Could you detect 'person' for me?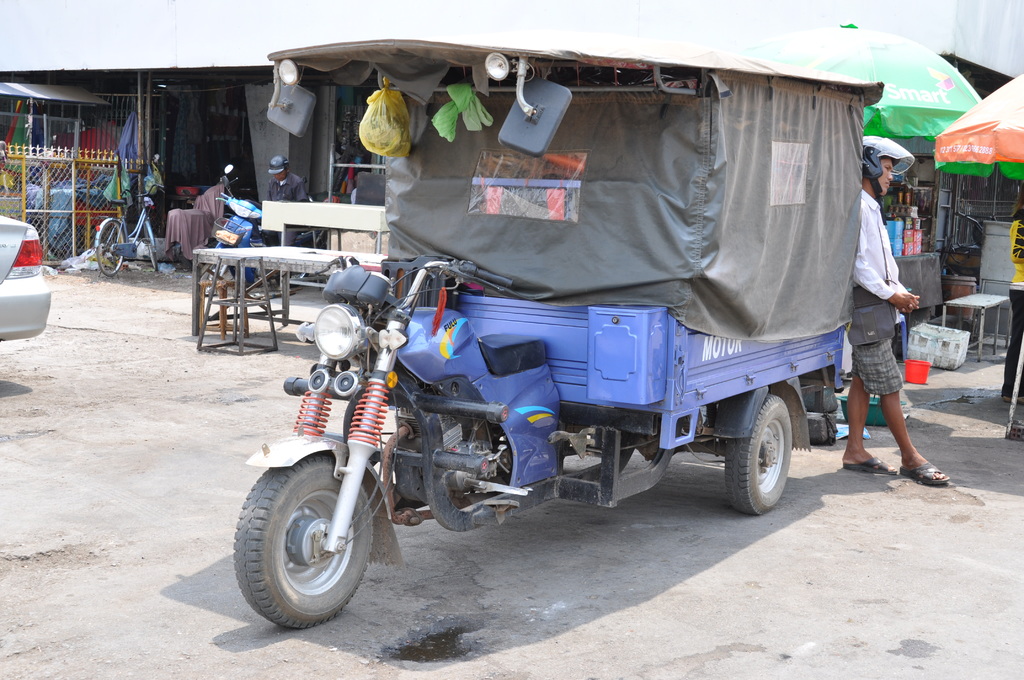
Detection result: (x1=852, y1=135, x2=947, y2=486).
